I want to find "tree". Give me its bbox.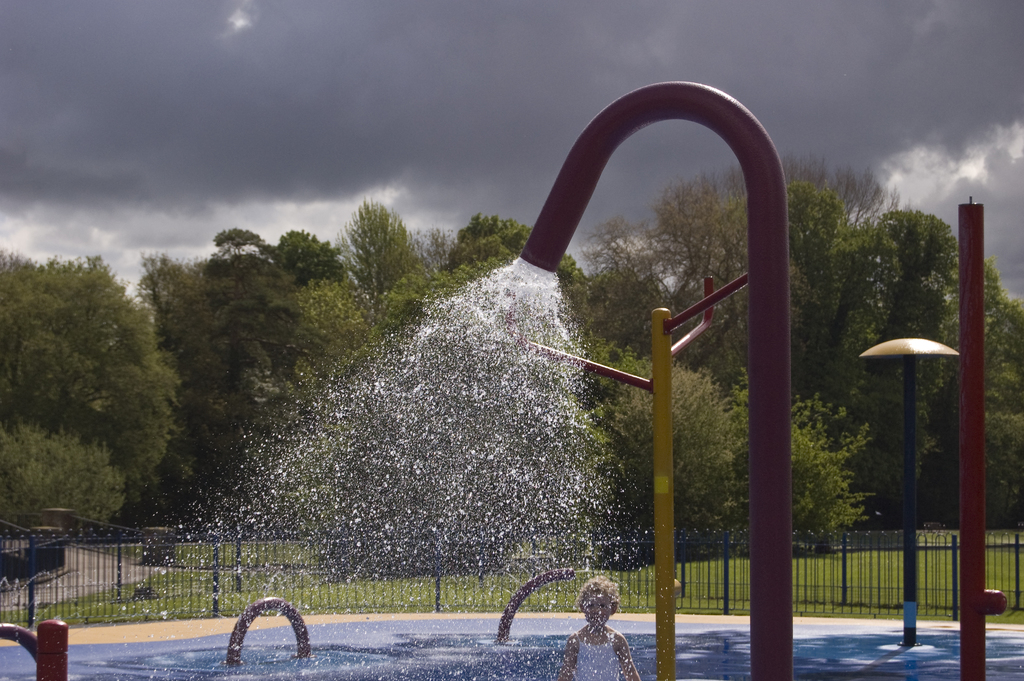
bbox=[735, 179, 965, 513].
